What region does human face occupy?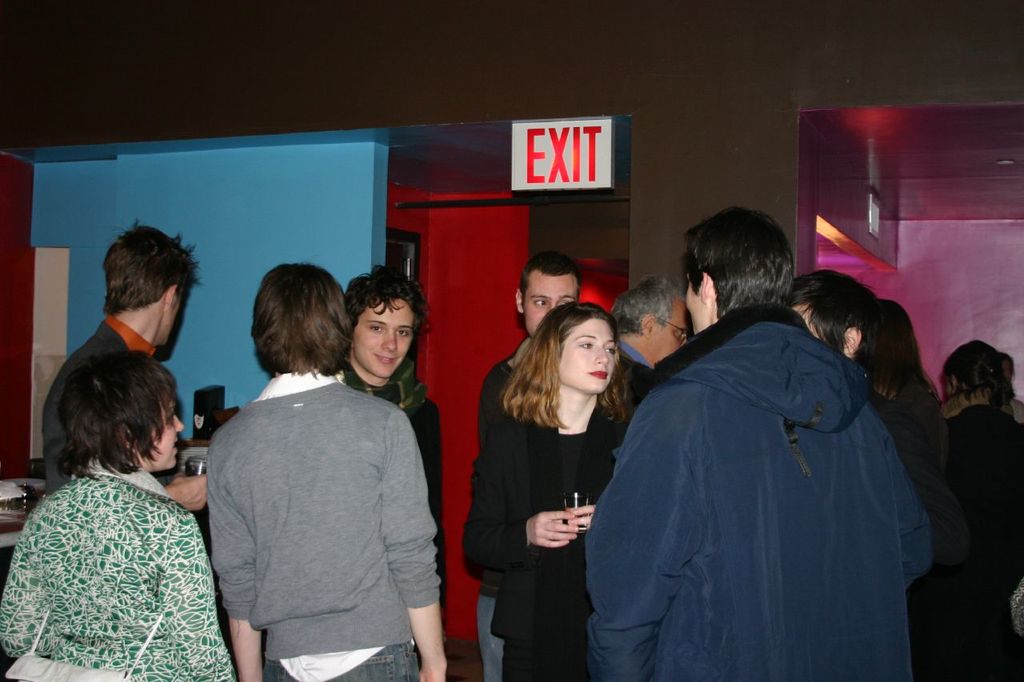
rect(650, 298, 691, 371).
